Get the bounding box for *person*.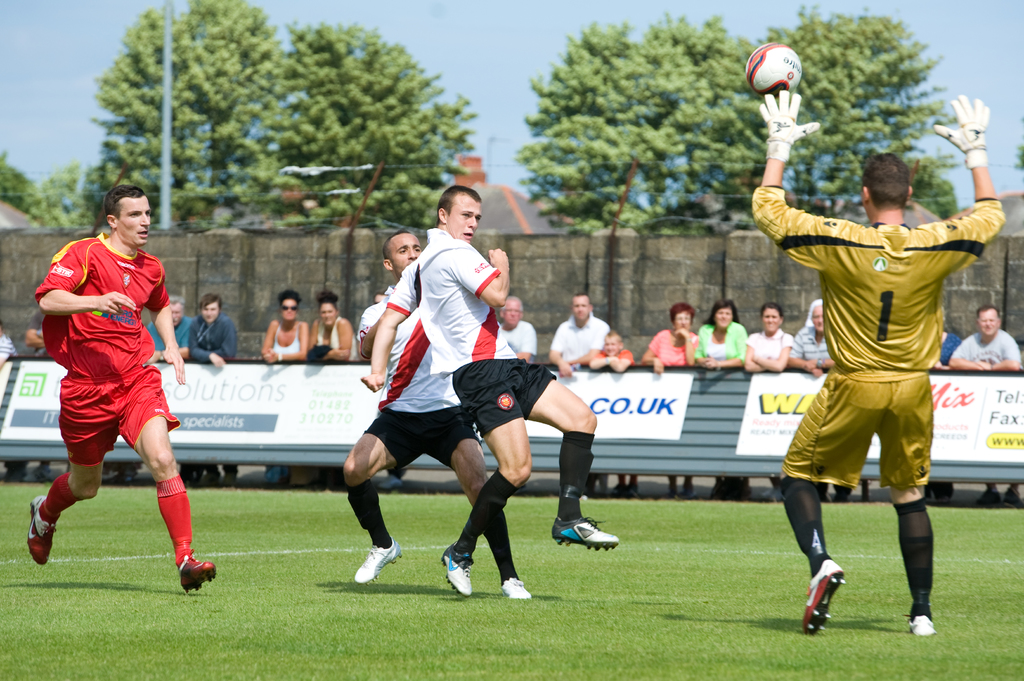
[788,305,846,374].
